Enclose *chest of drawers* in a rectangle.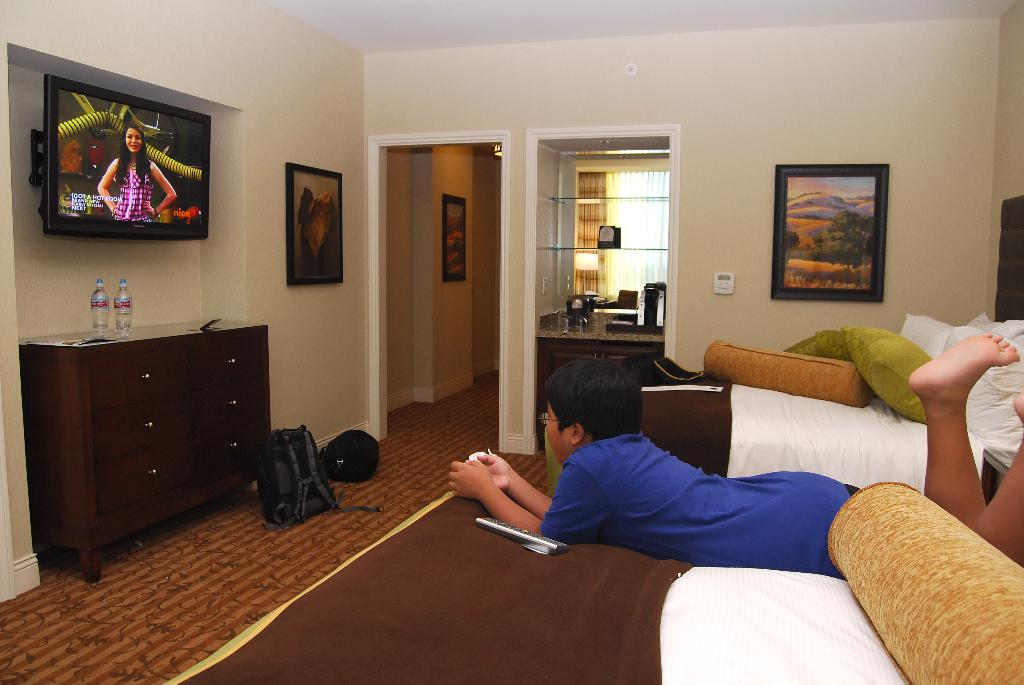
box(15, 321, 268, 585).
